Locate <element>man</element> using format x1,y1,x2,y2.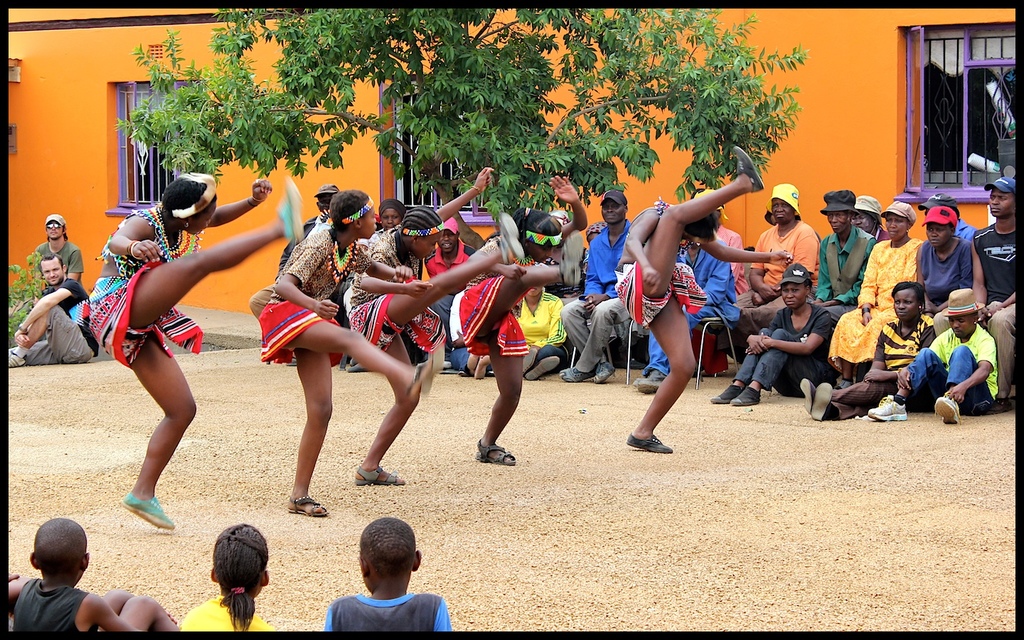
743,183,823,317.
